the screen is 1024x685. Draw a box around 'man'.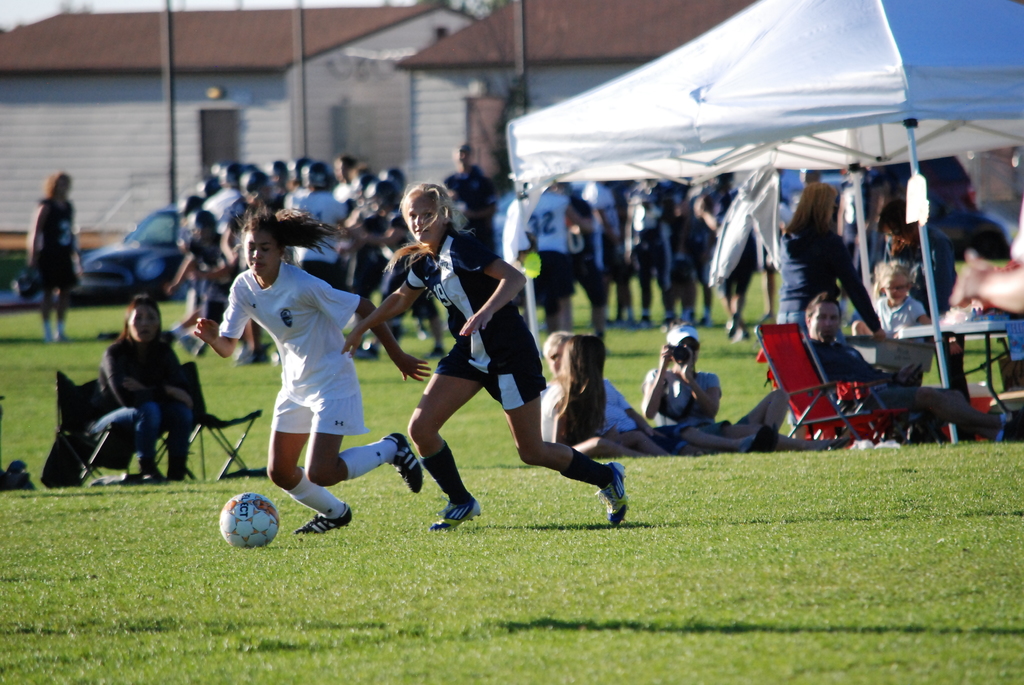
BBox(804, 292, 1023, 439).
